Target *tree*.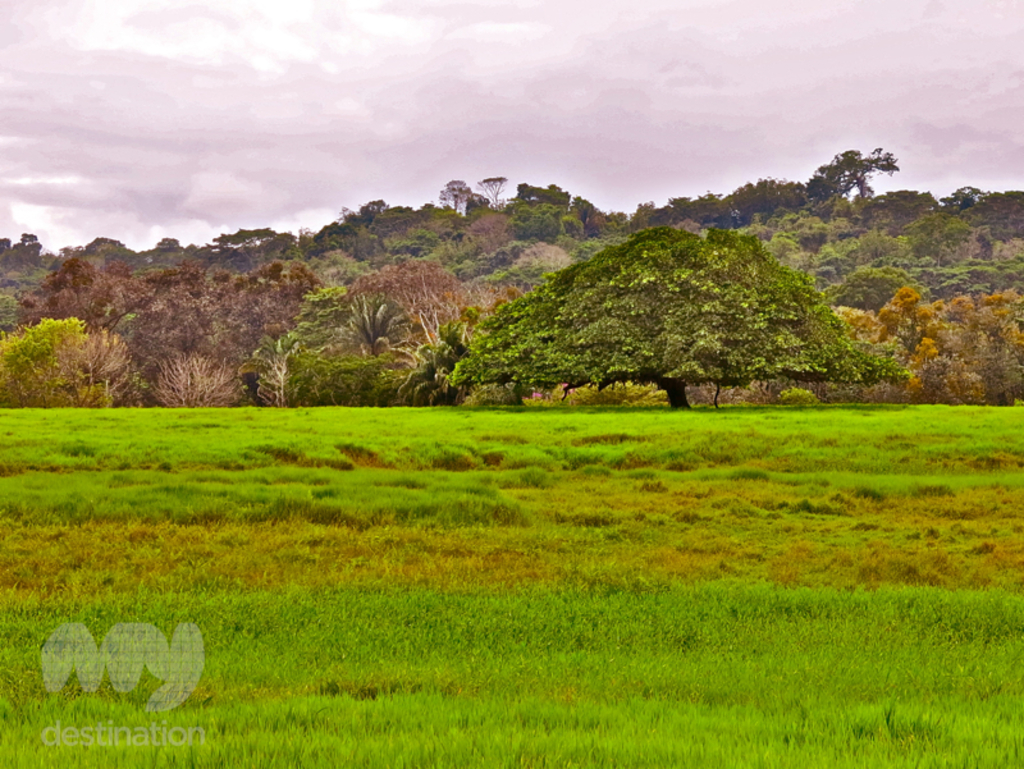
Target region: box=[17, 248, 154, 340].
